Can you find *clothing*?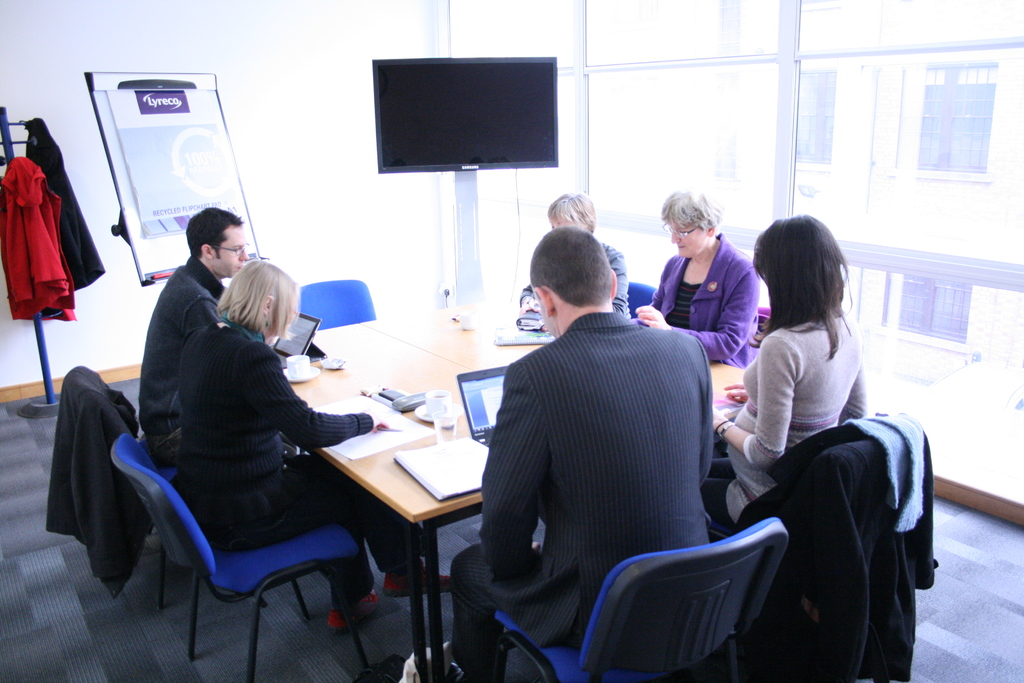
Yes, bounding box: 646/229/756/365.
